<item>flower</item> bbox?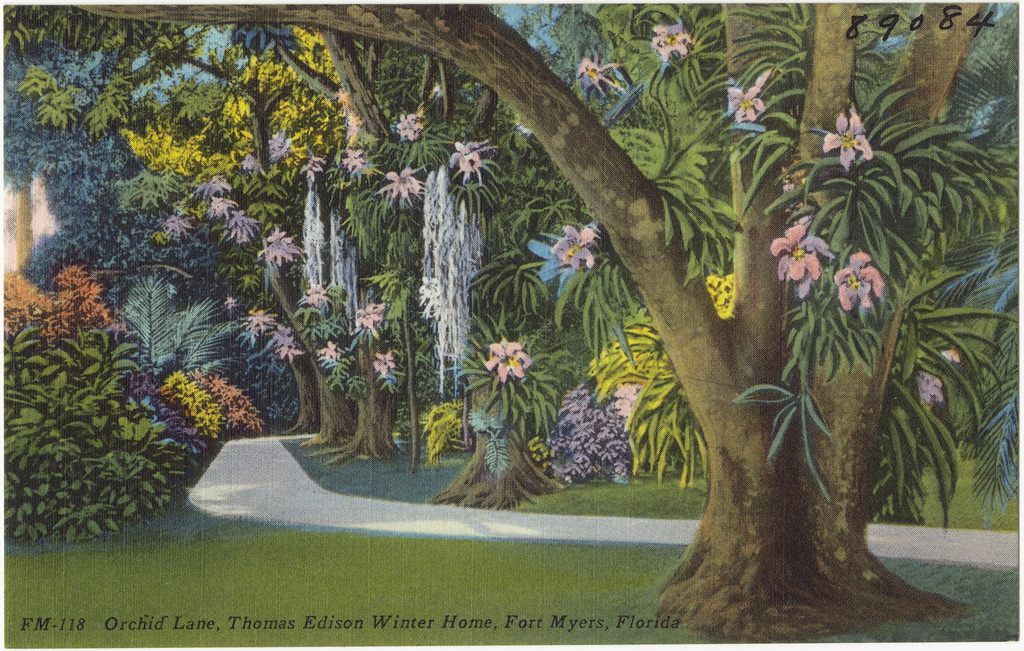
<region>449, 139, 488, 177</region>
